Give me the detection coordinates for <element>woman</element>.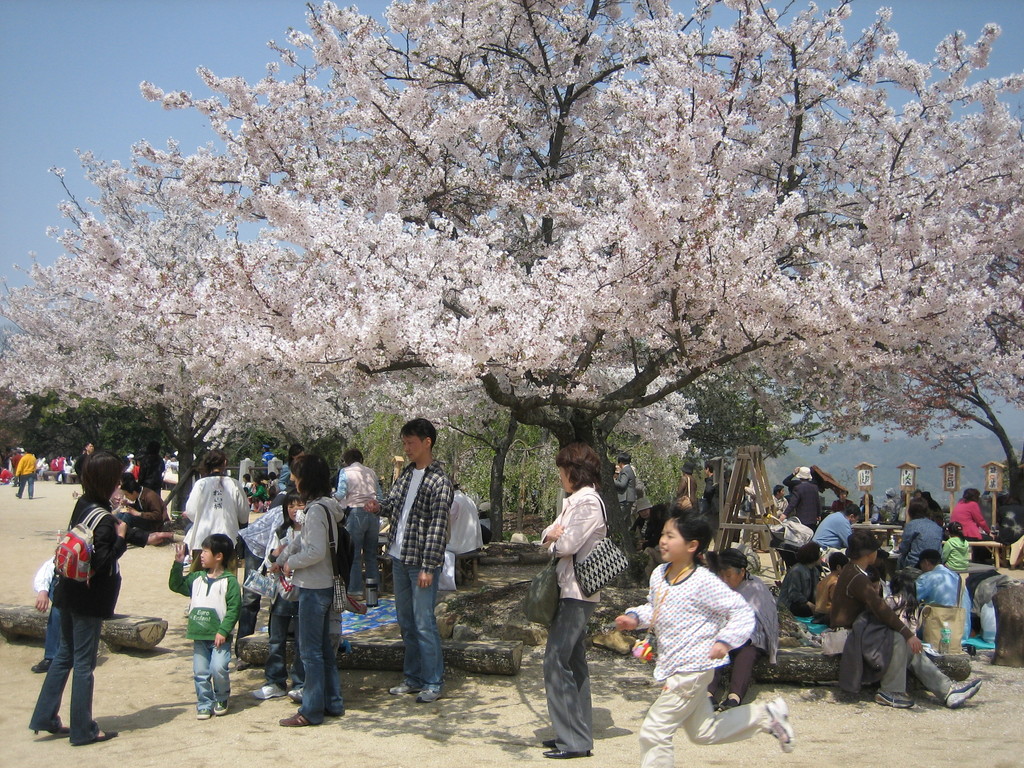
(271,452,345,732).
